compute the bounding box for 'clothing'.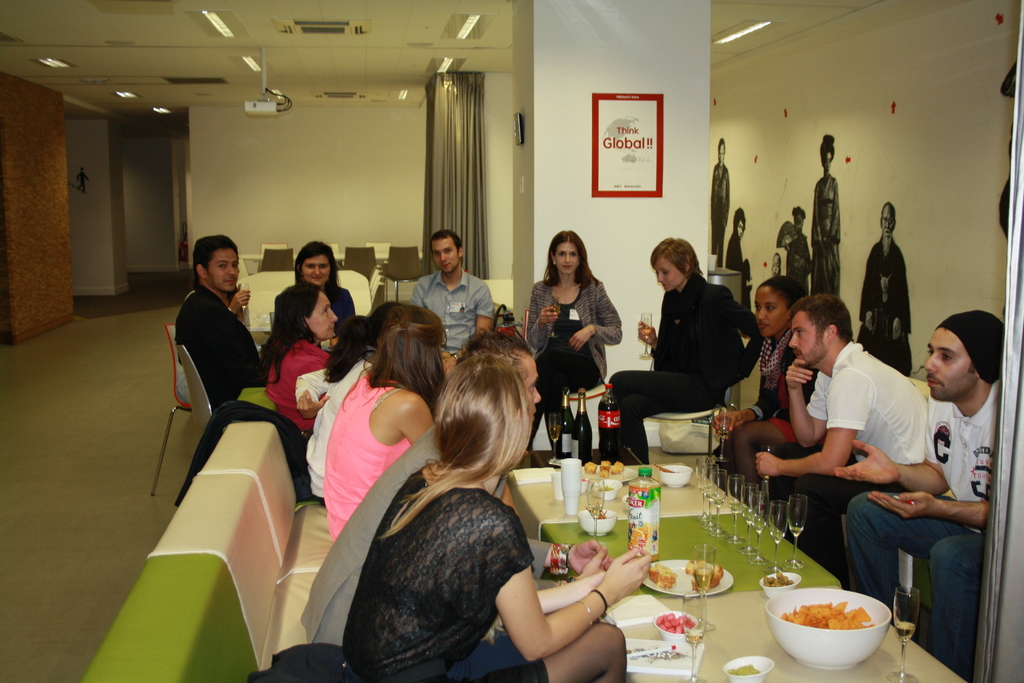
[411, 266, 490, 361].
